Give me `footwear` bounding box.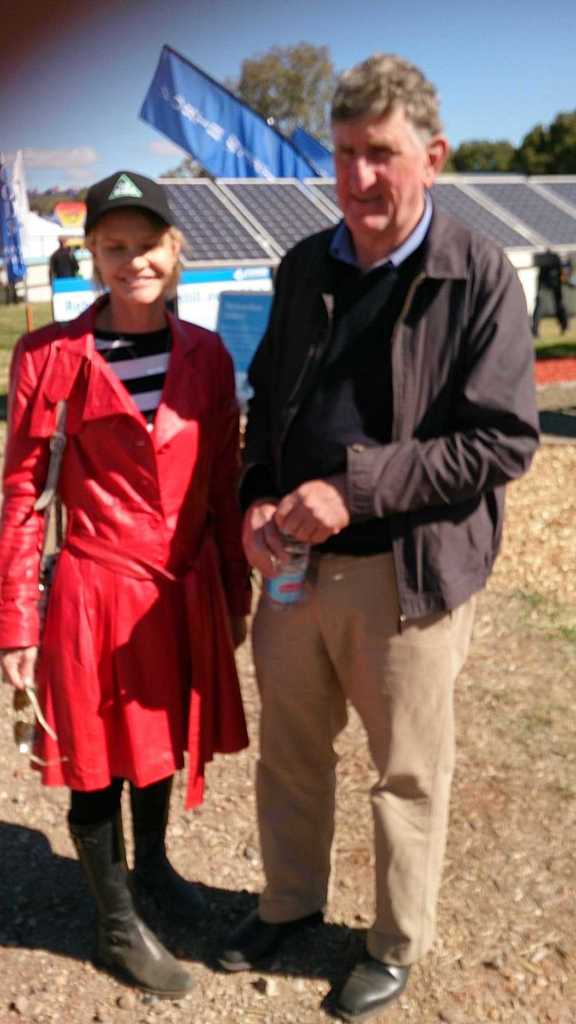
72,840,177,1002.
